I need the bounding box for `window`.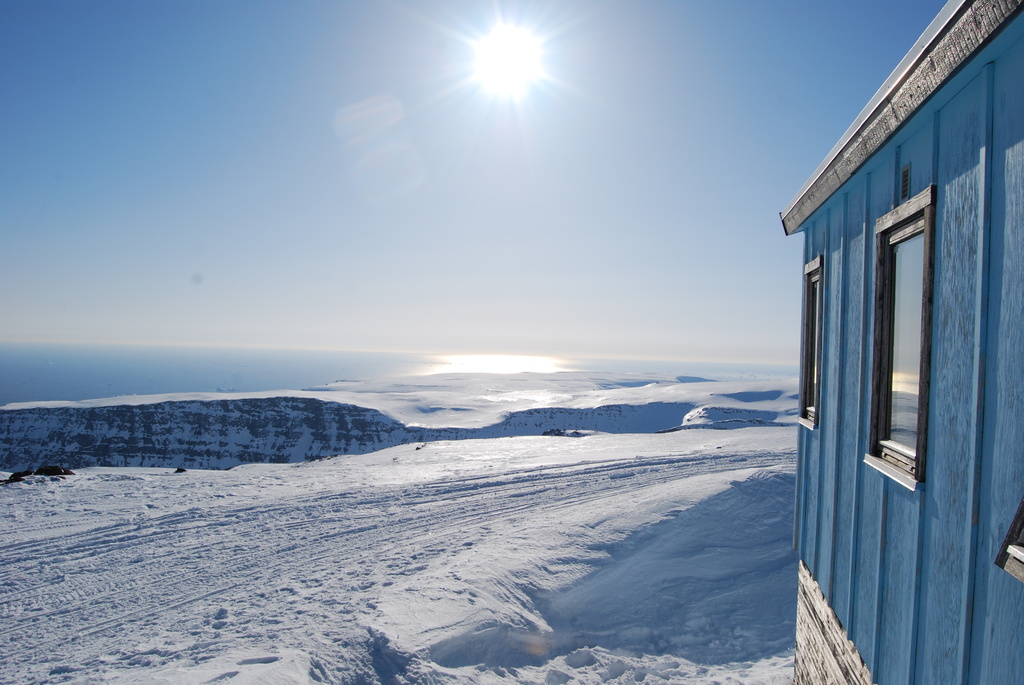
Here it is: box=[797, 255, 821, 431].
